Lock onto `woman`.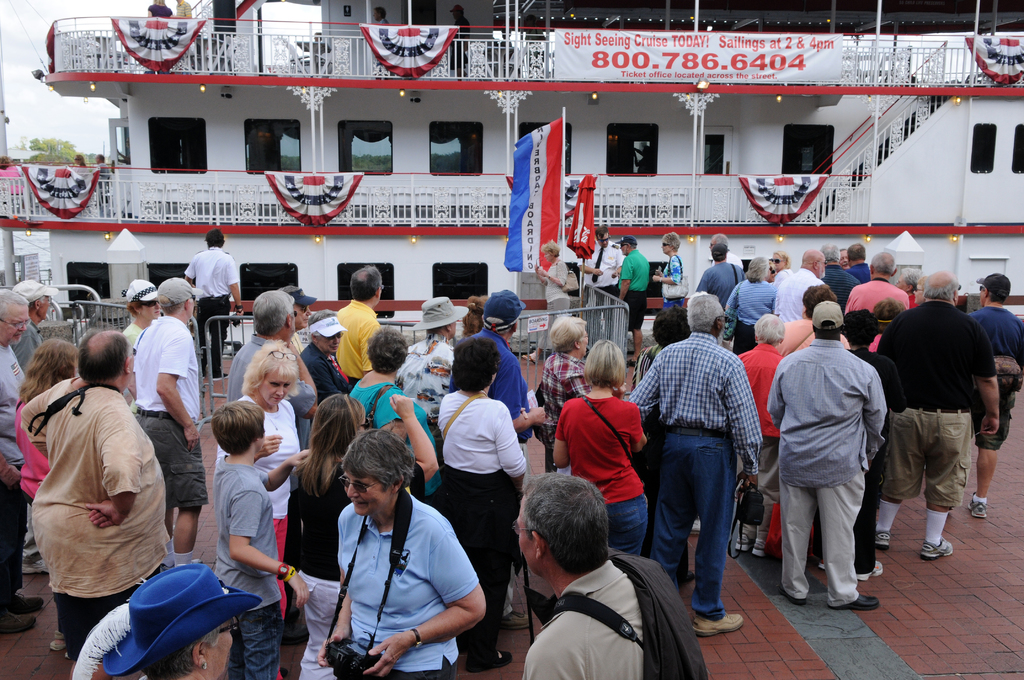
Locked: left=439, top=336, right=525, bottom=674.
